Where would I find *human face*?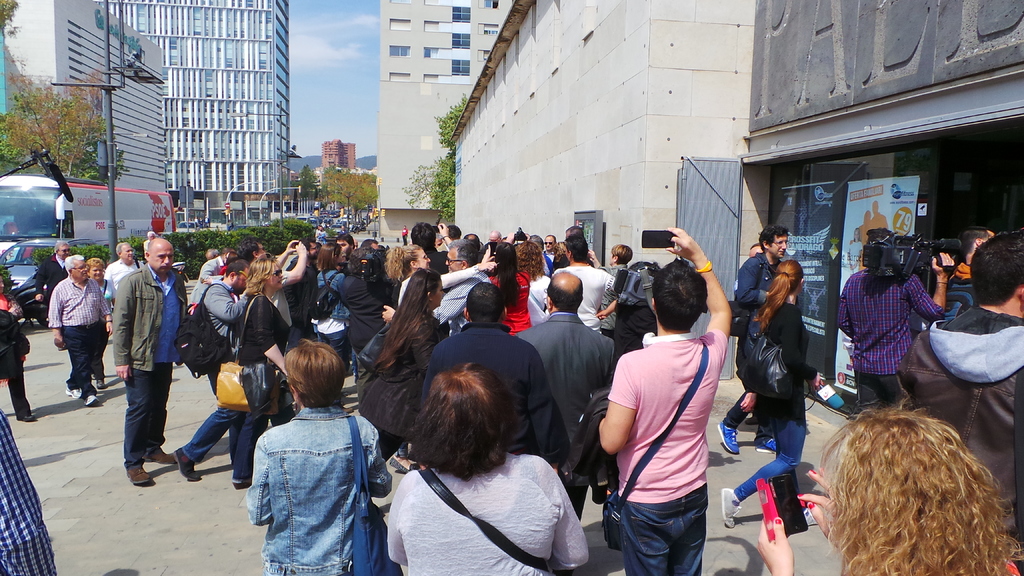
At {"x1": 544, "y1": 237, "x2": 554, "y2": 251}.
